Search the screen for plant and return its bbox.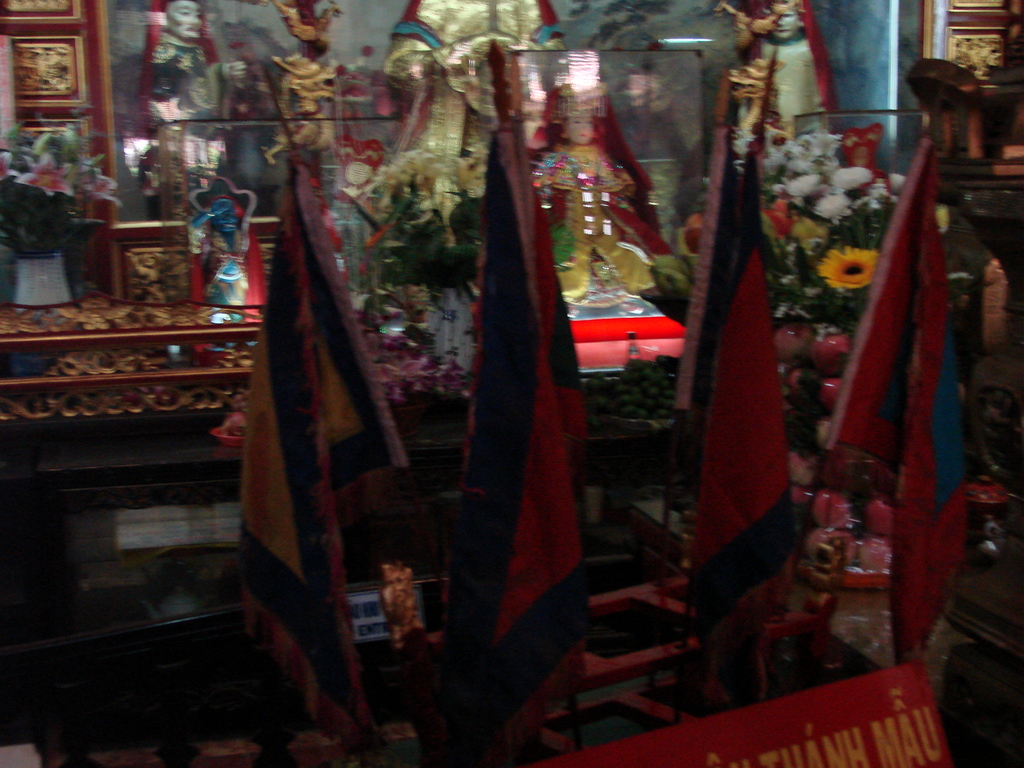
Found: region(2, 122, 137, 268).
